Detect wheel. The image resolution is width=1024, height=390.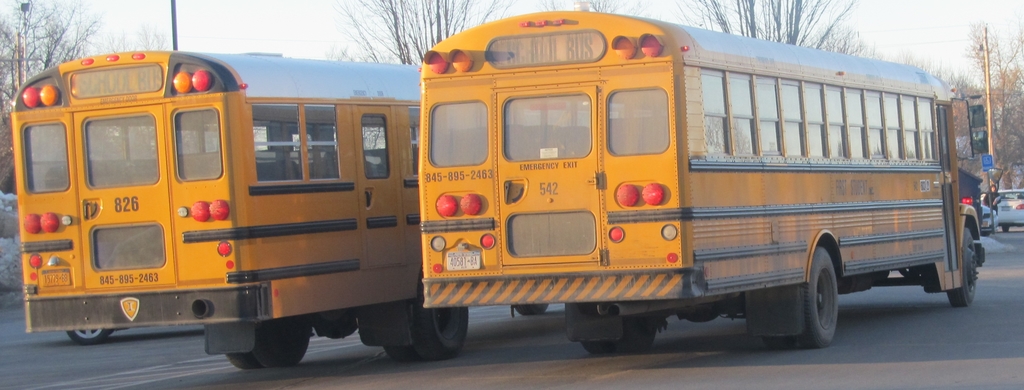
BBox(982, 231, 991, 239).
